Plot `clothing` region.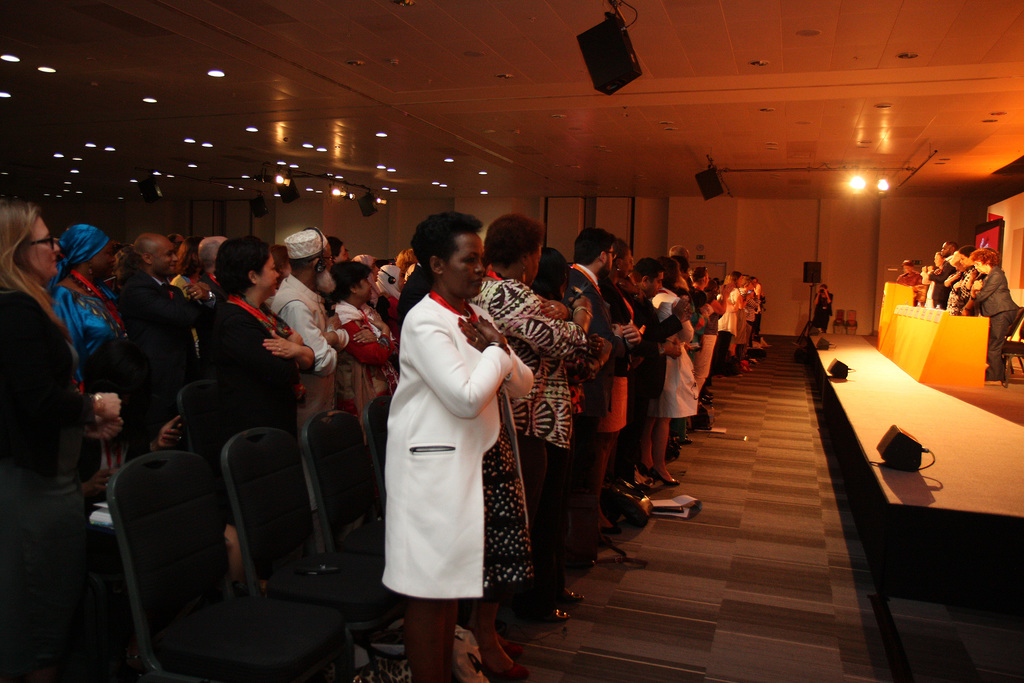
Plotted at region(559, 267, 618, 438).
